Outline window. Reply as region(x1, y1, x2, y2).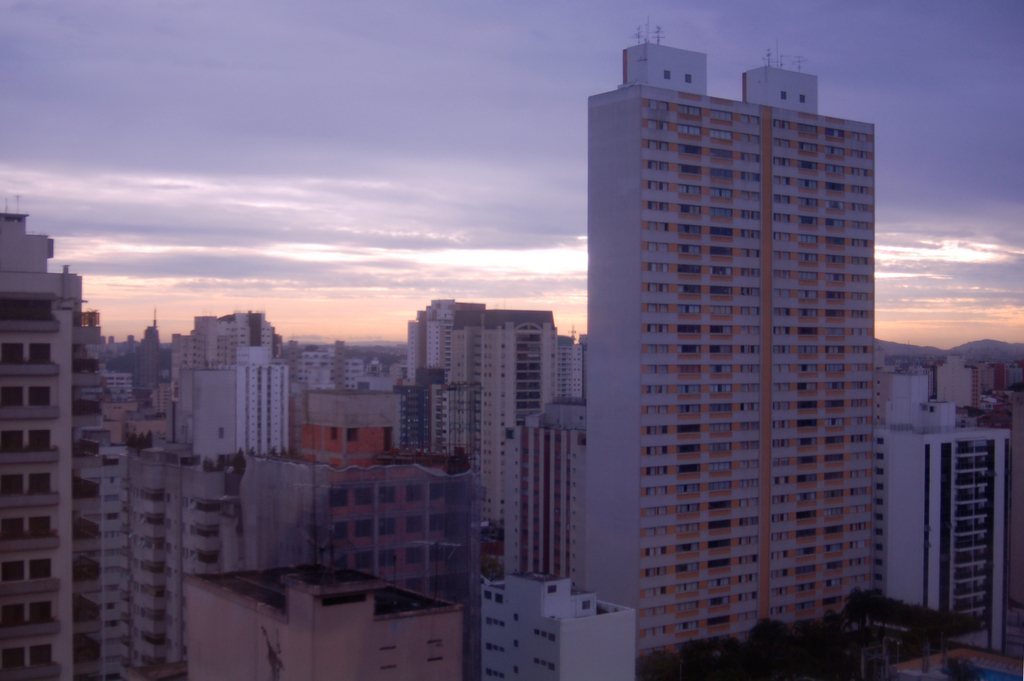
region(662, 144, 669, 149).
